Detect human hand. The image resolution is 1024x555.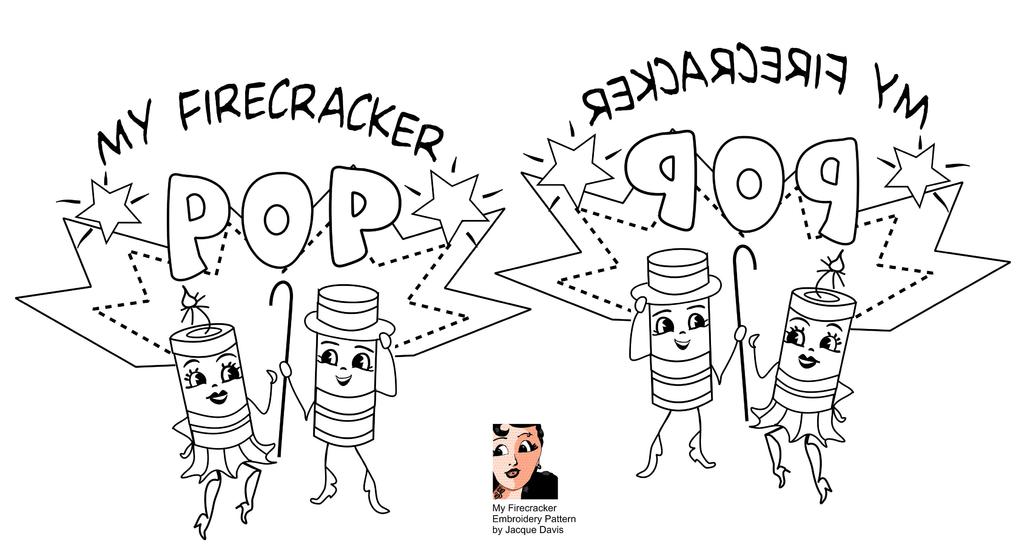
l=278, t=358, r=294, b=381.
